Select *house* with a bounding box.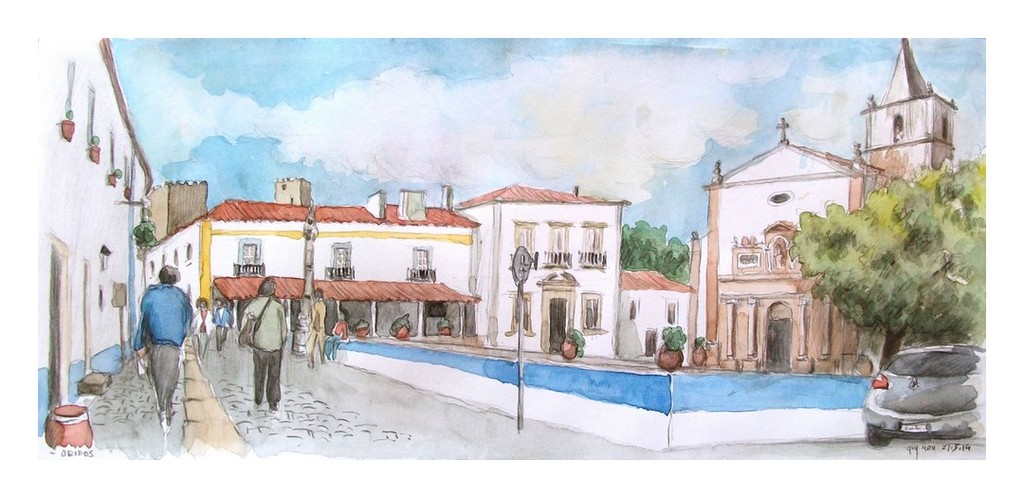
box=[703, 30, 965, 363].
